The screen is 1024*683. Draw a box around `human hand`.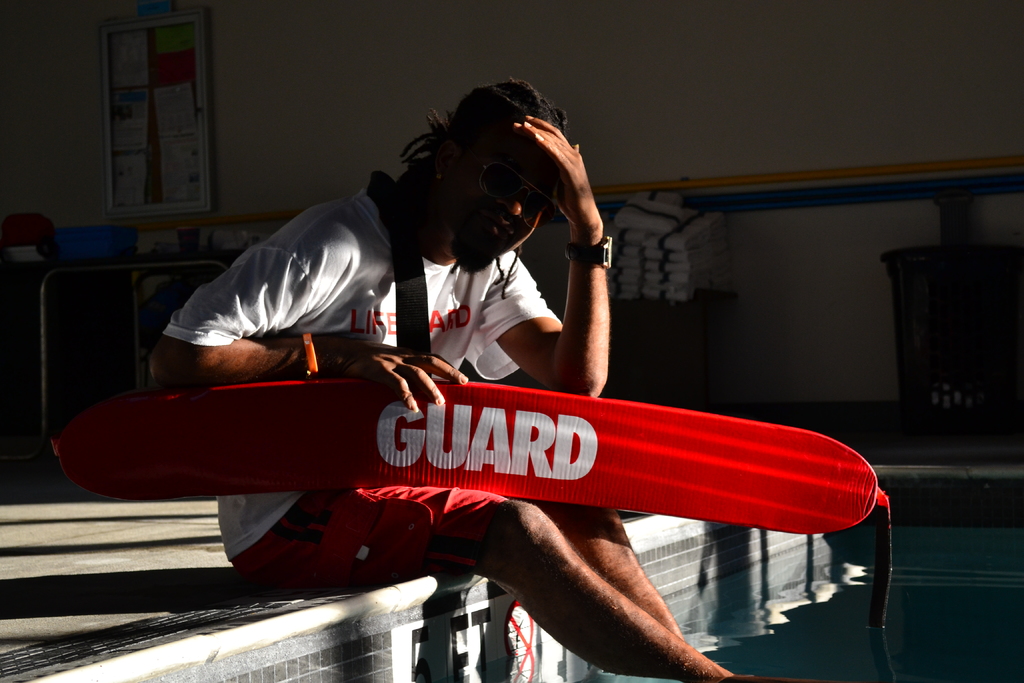
box=[511, 113, 592, 205].
